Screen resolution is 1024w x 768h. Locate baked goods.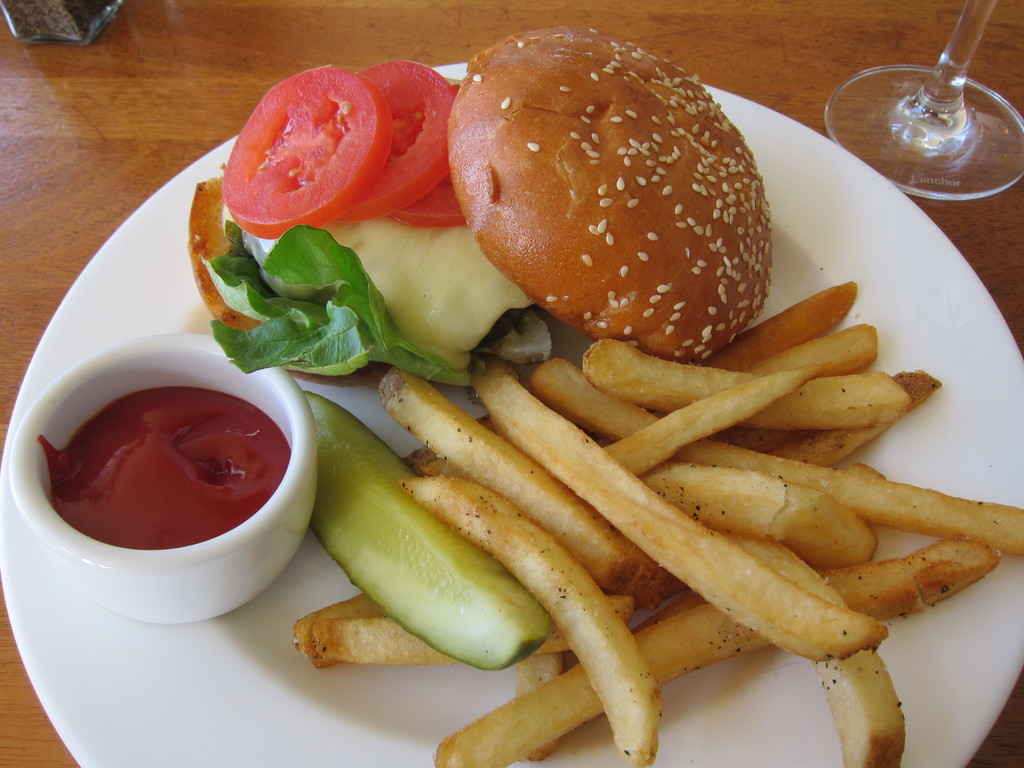
Rect(433, 17, 769, 380).
